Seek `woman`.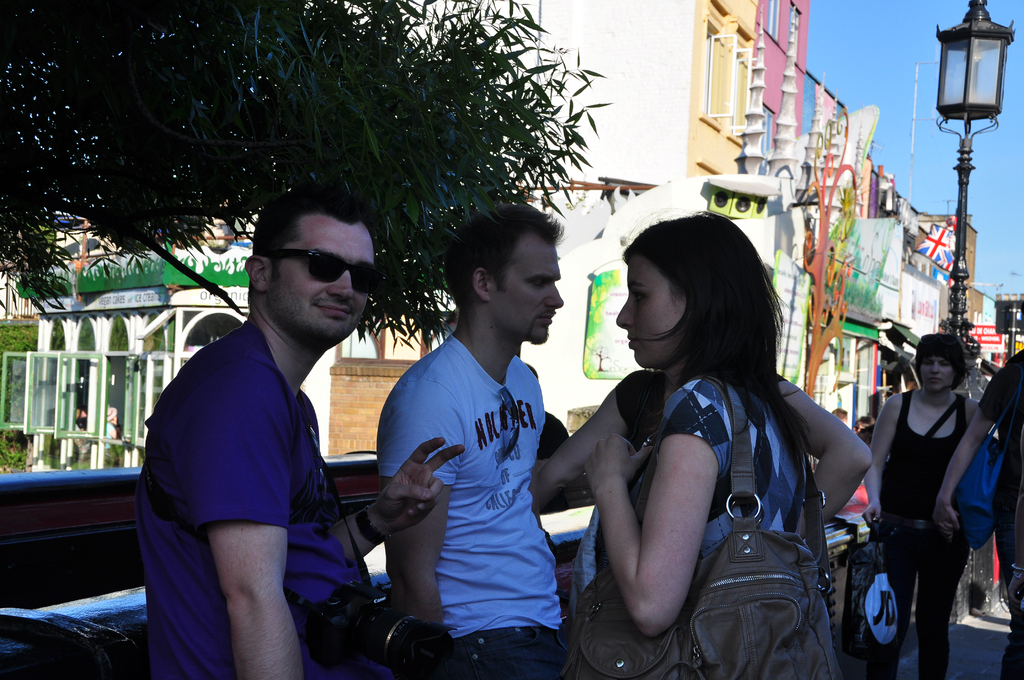
567 206 813 679.
